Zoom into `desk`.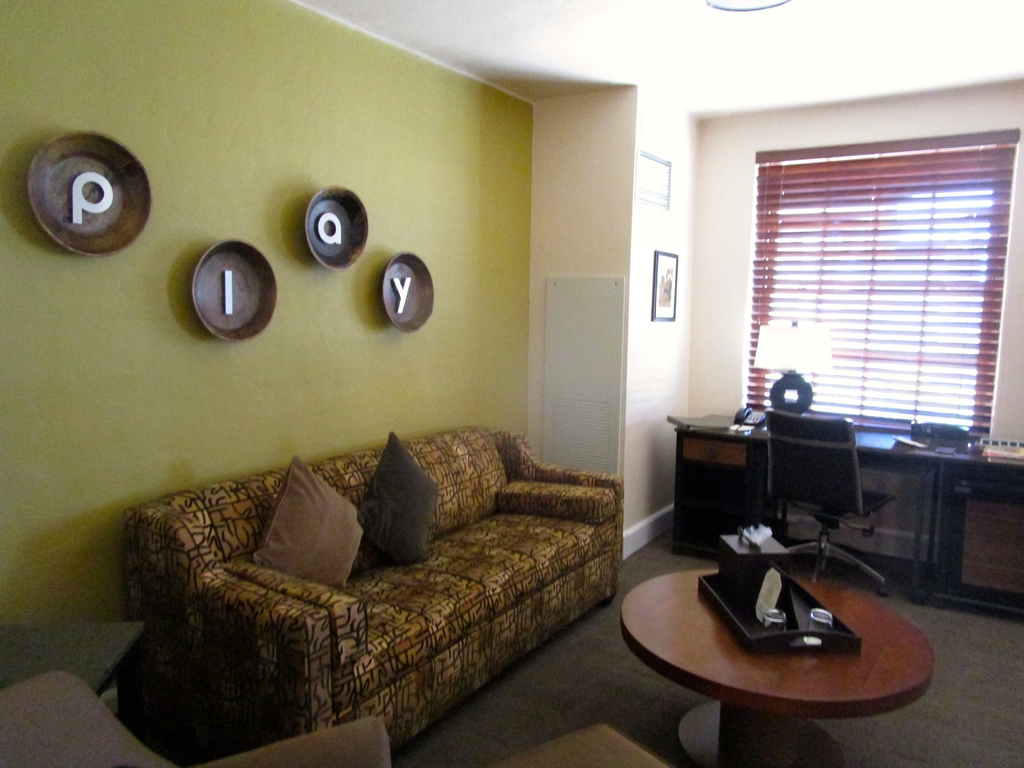
Zoom target: 674/413/1022/621.
